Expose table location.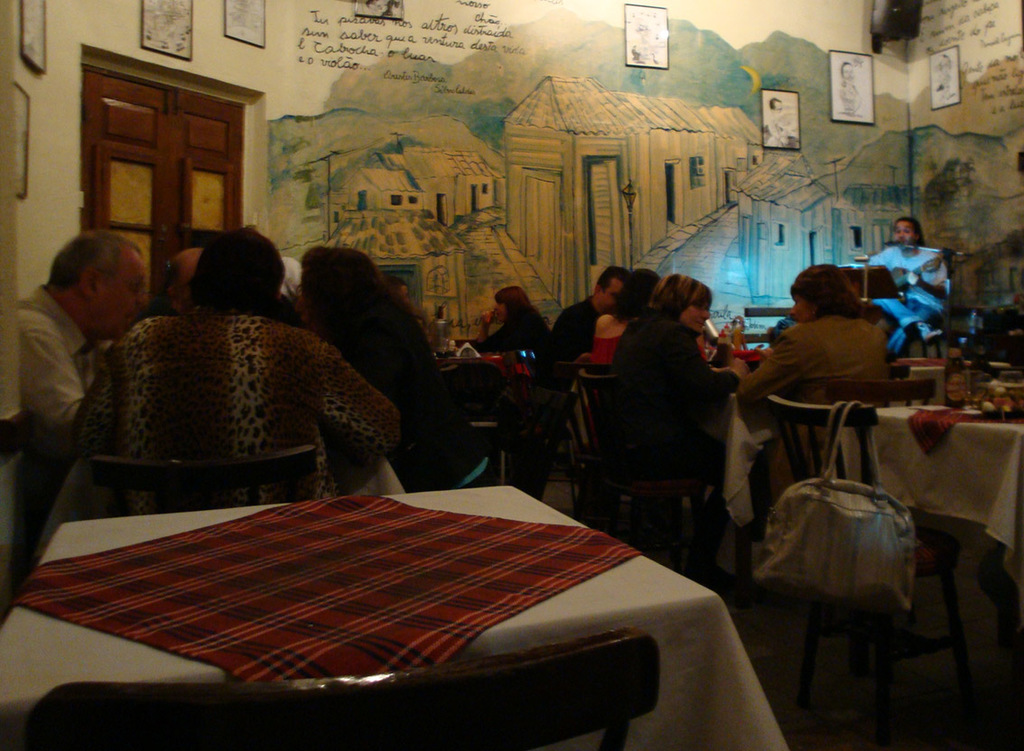
Exposed at [left=5, top=446, right=759, bottom=750].
